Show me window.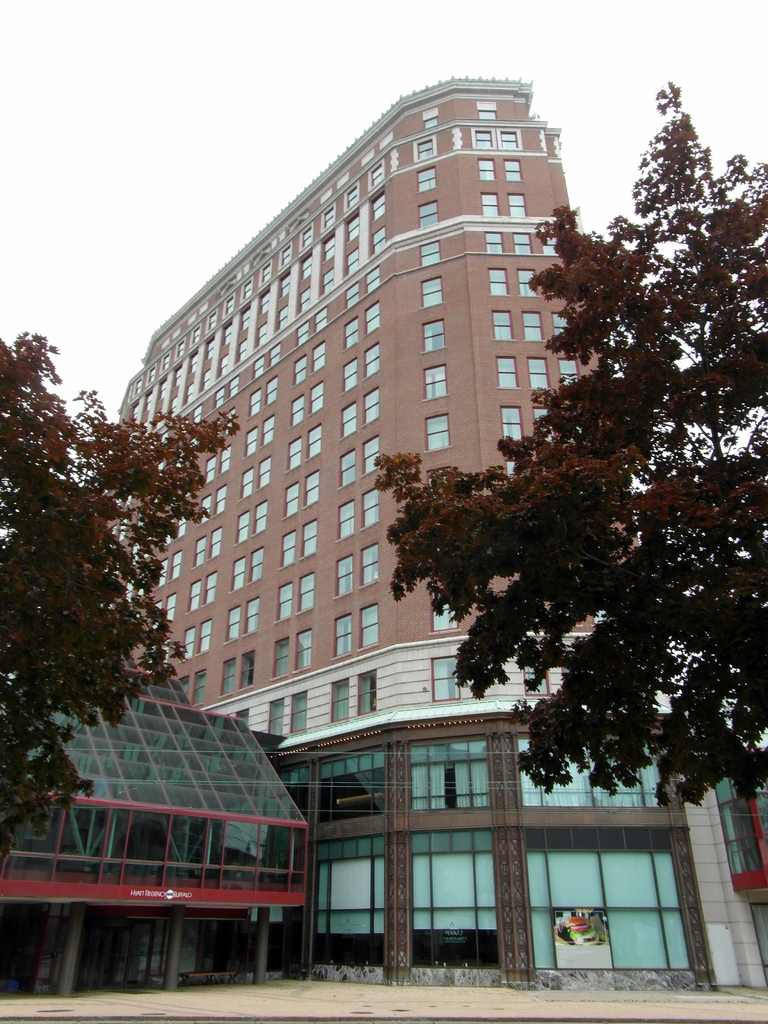
window is here: [266, 698, 287, 735].
